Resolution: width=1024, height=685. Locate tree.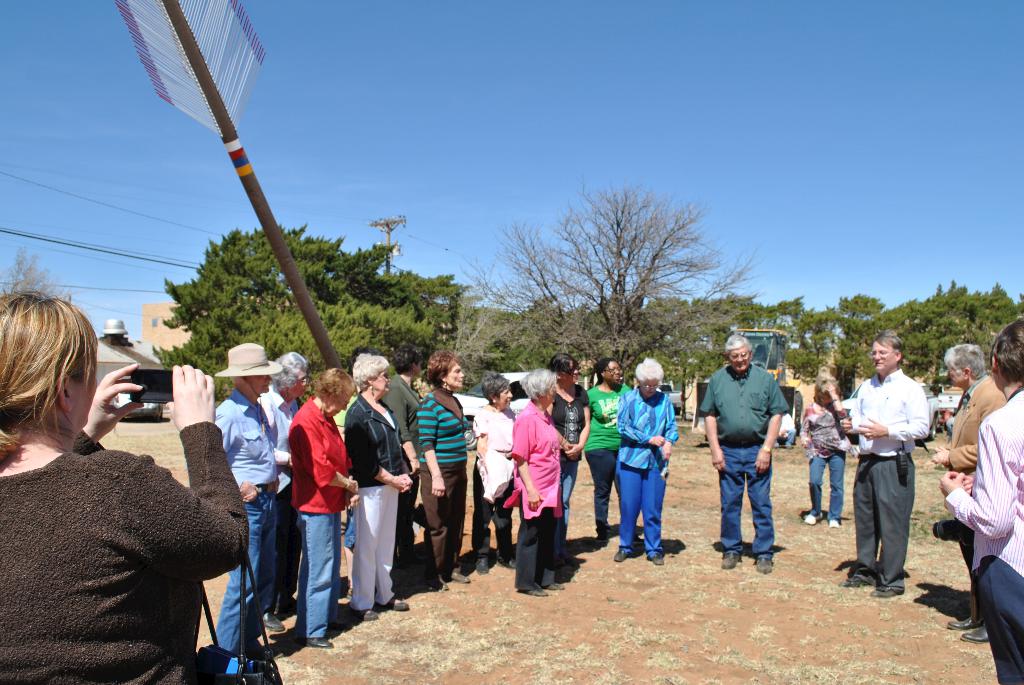
[746,280,1018,384].
